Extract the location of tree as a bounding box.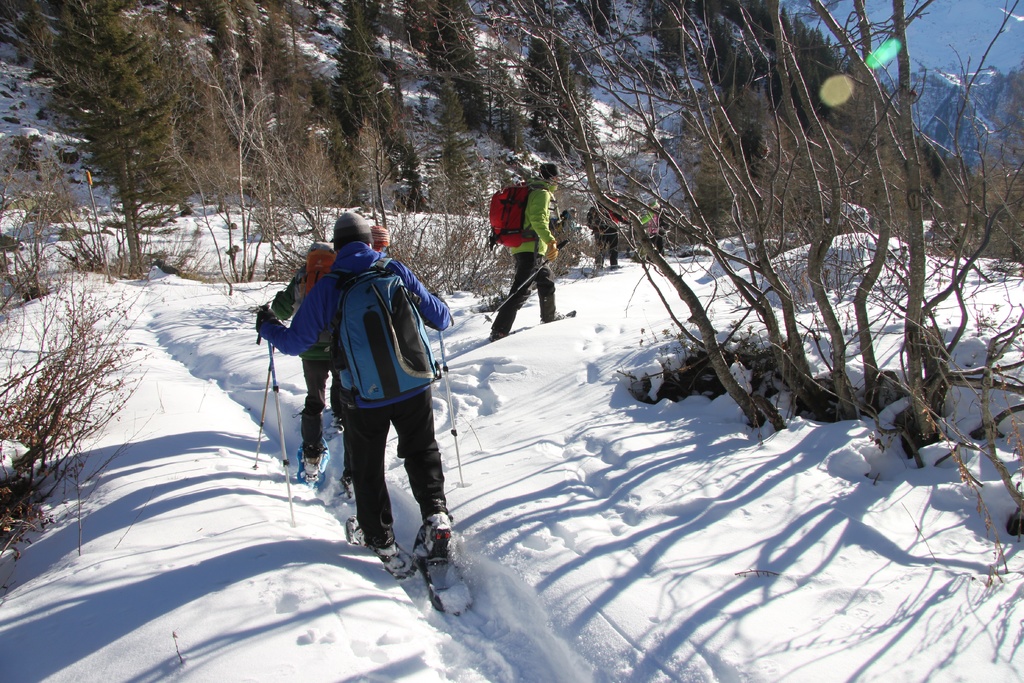
box(382, 171, 501, 301).
